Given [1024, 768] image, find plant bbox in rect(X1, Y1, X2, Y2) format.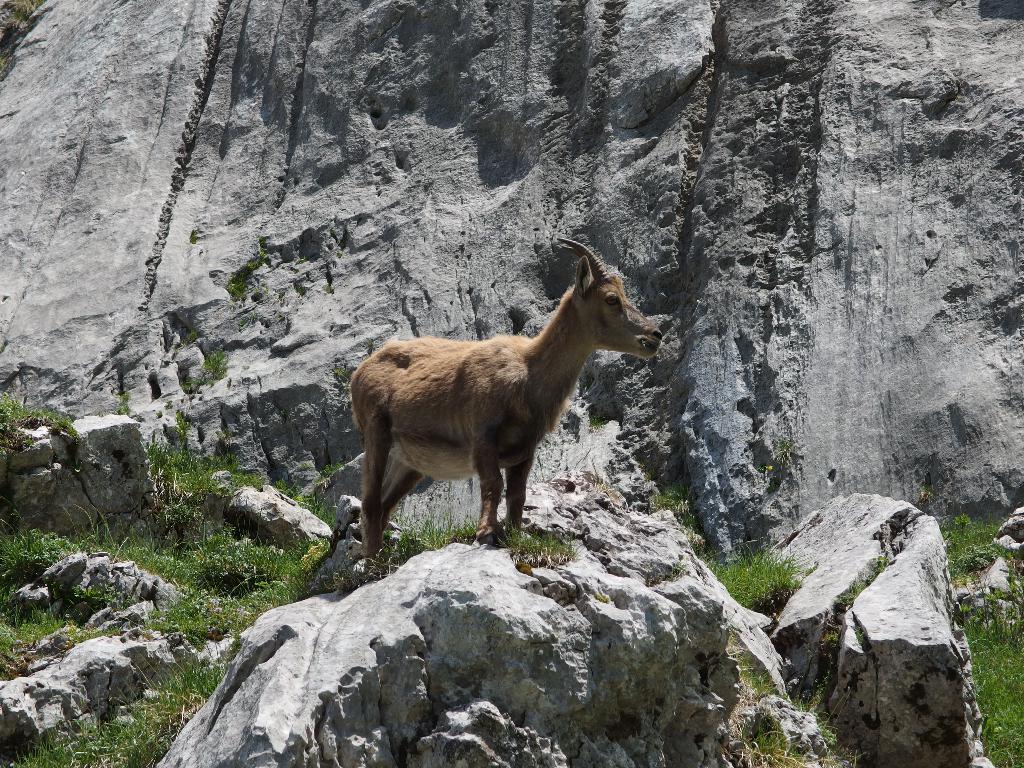
rect(830, 552, 888, 625).
